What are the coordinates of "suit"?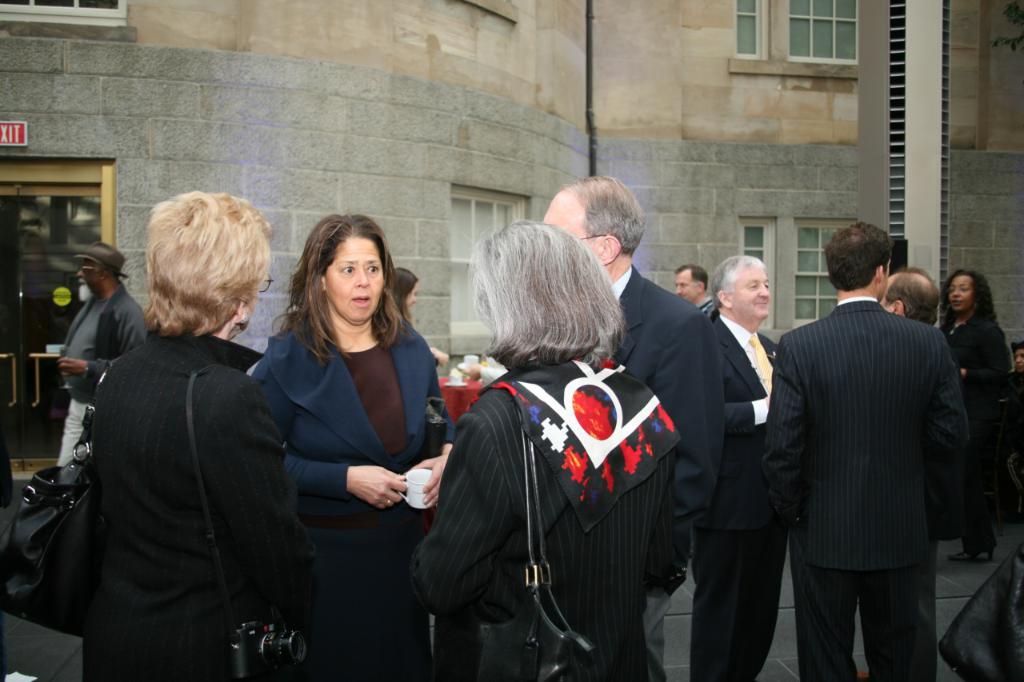
bbox=(689, 314, 790, 681).
